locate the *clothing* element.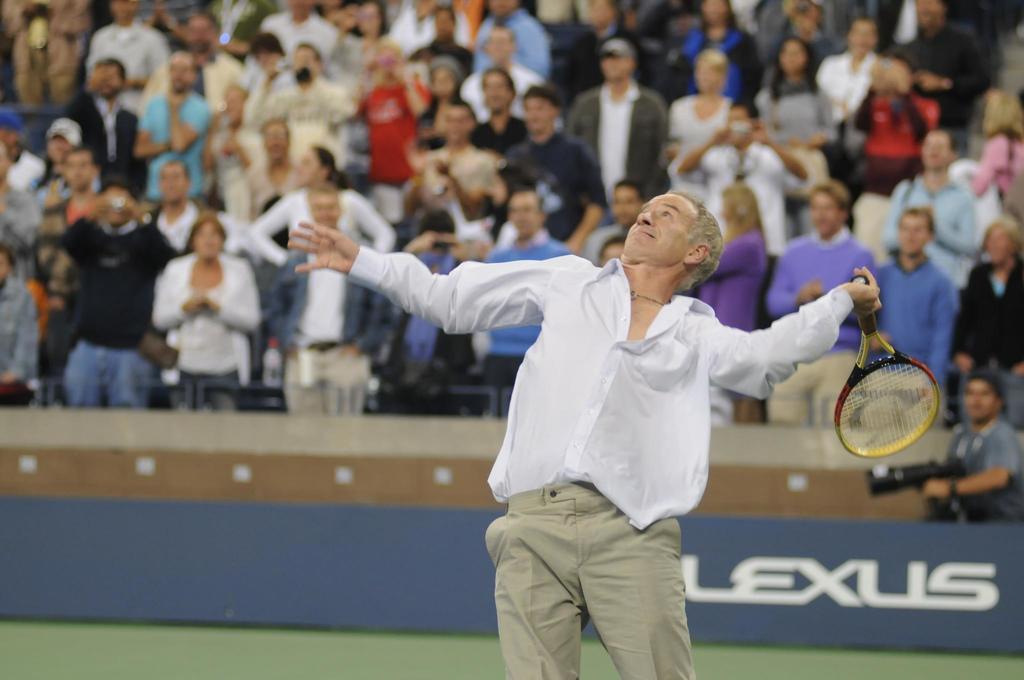
Element bbox: 947, 415, 1023, 525.
